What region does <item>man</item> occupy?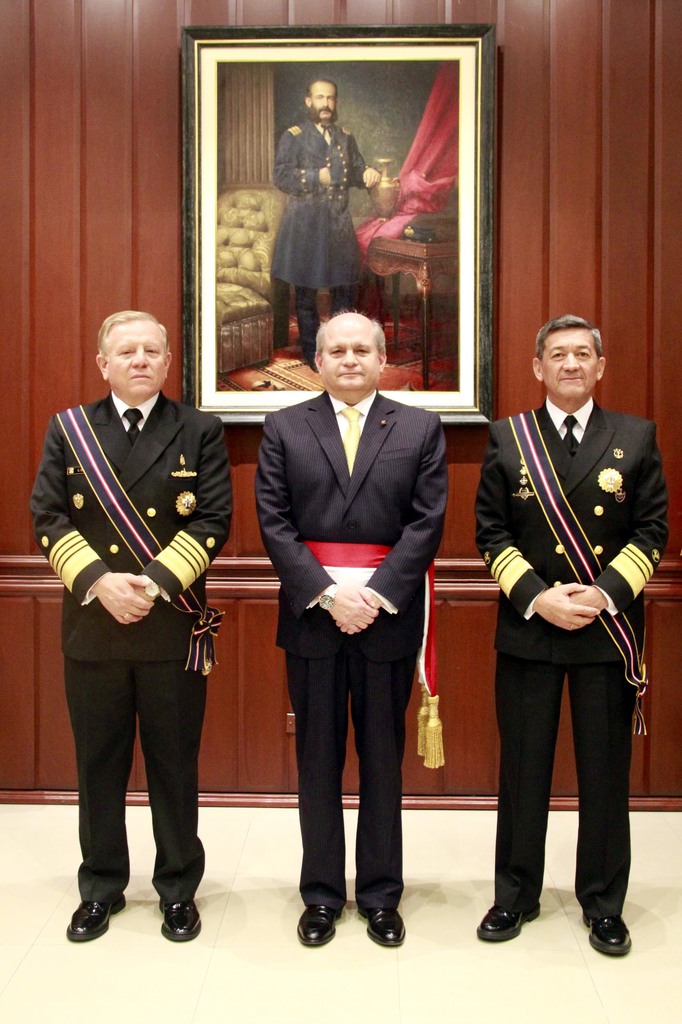
<bbox>267, 314, 443, 945</bbox>.
